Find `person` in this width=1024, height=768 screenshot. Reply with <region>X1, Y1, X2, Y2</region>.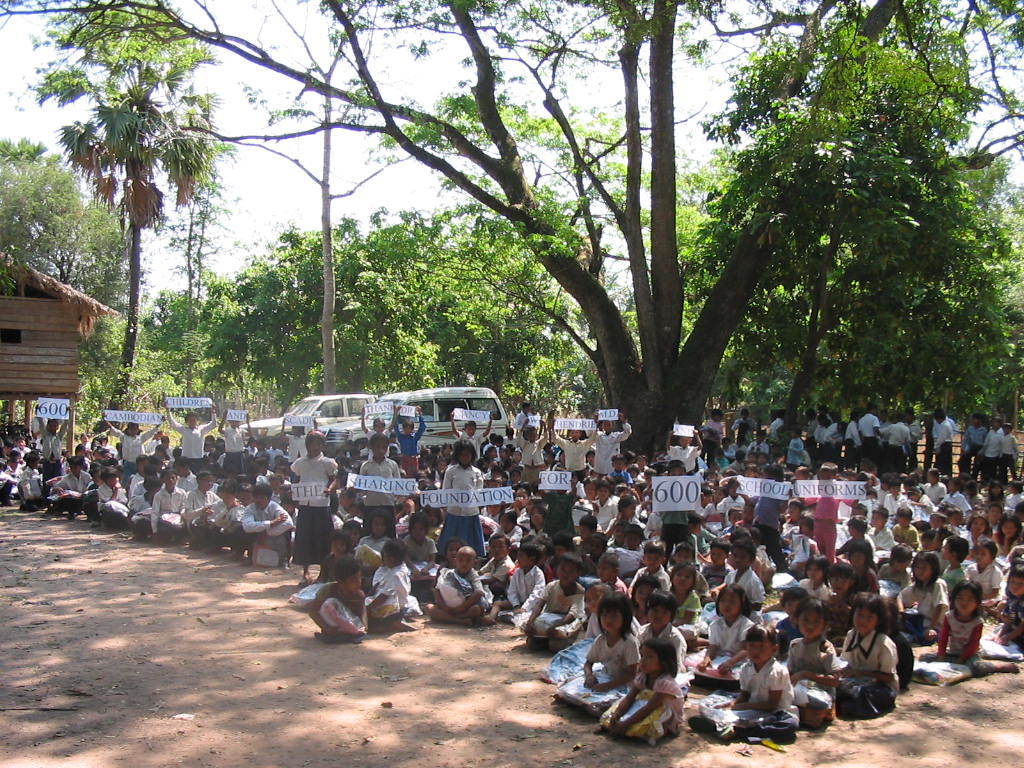
<region>204, 478, 249, 554</region>.
